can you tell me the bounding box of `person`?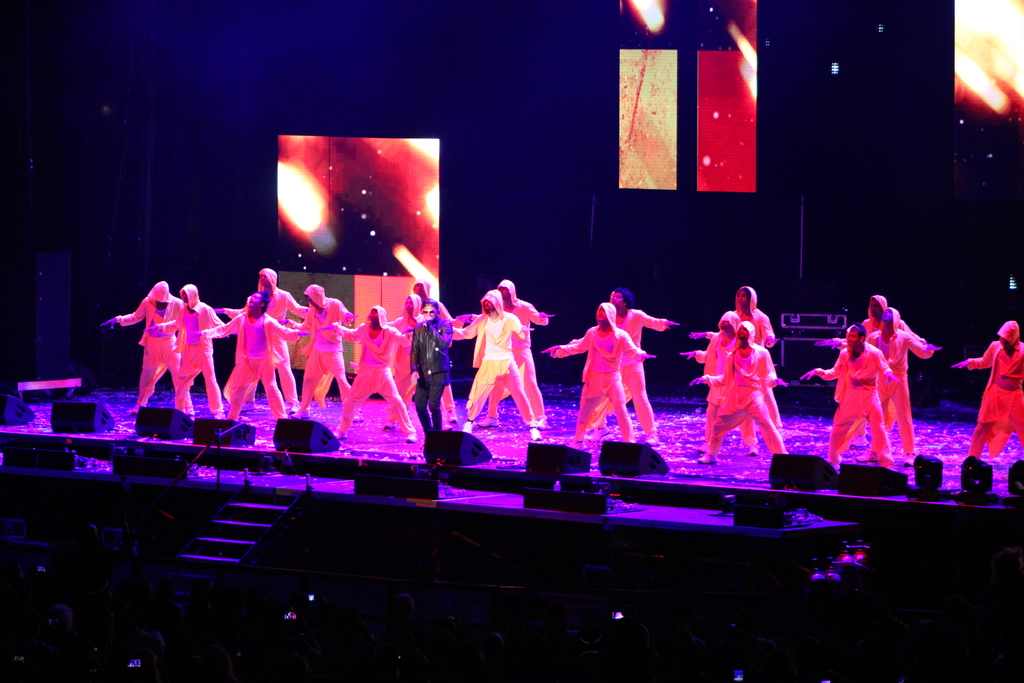
bbox=(680, 312, 760, 452).
